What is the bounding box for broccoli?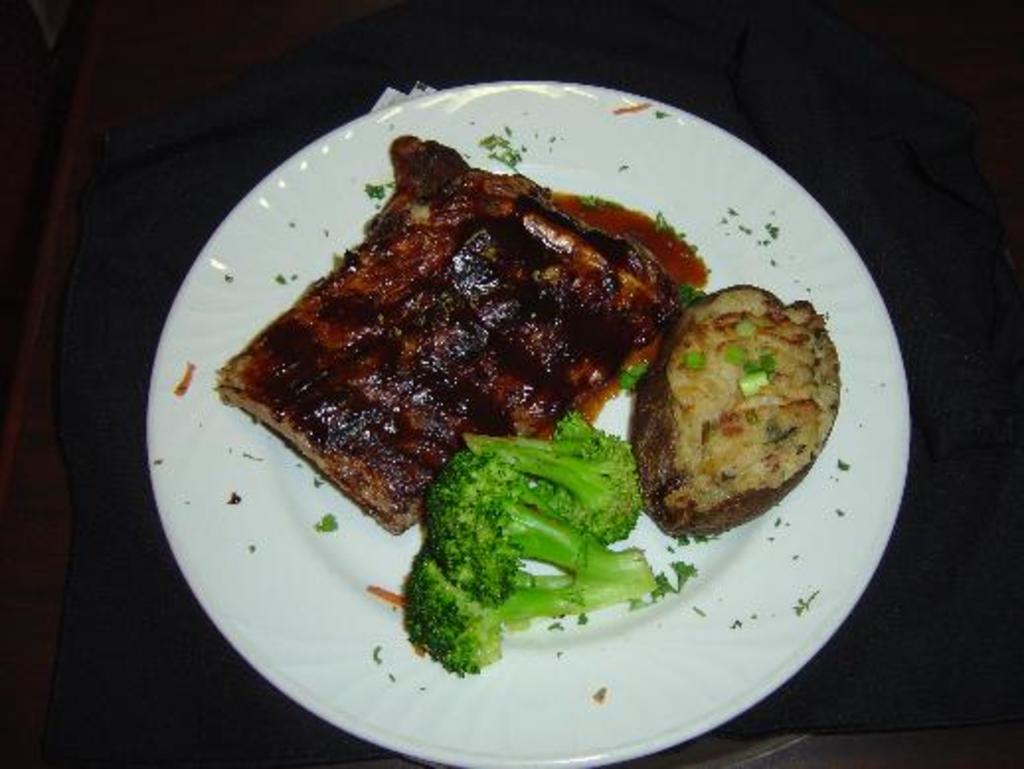
{"x1": 461, "y1": 407, "x2": 642, "y2": 546}.
